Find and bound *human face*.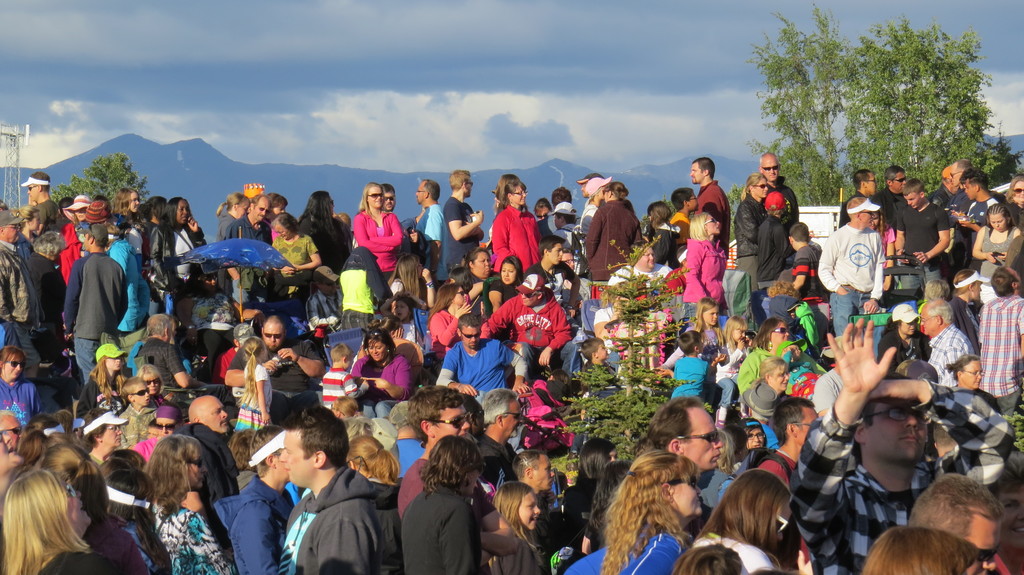
Bound: bbox=(368, 340, 392, 360).
